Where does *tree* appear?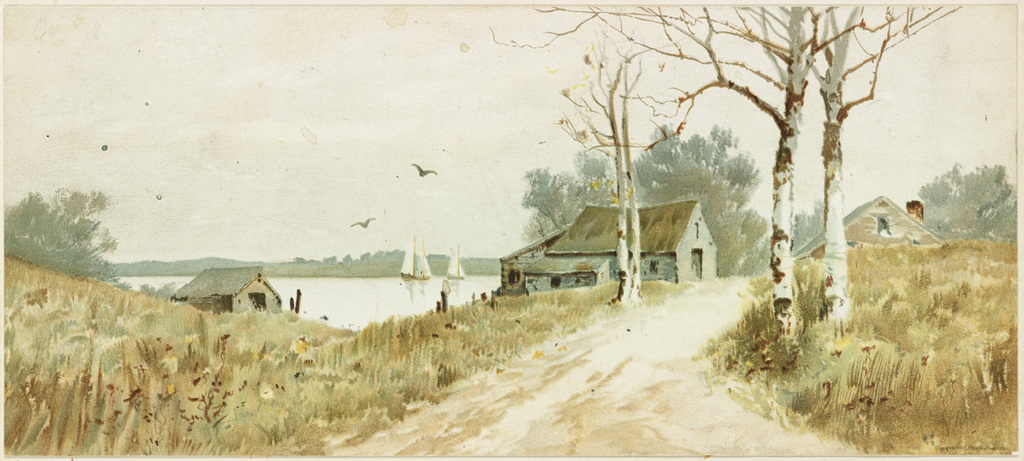
Appears at locate(491, 0, 967, 356).
